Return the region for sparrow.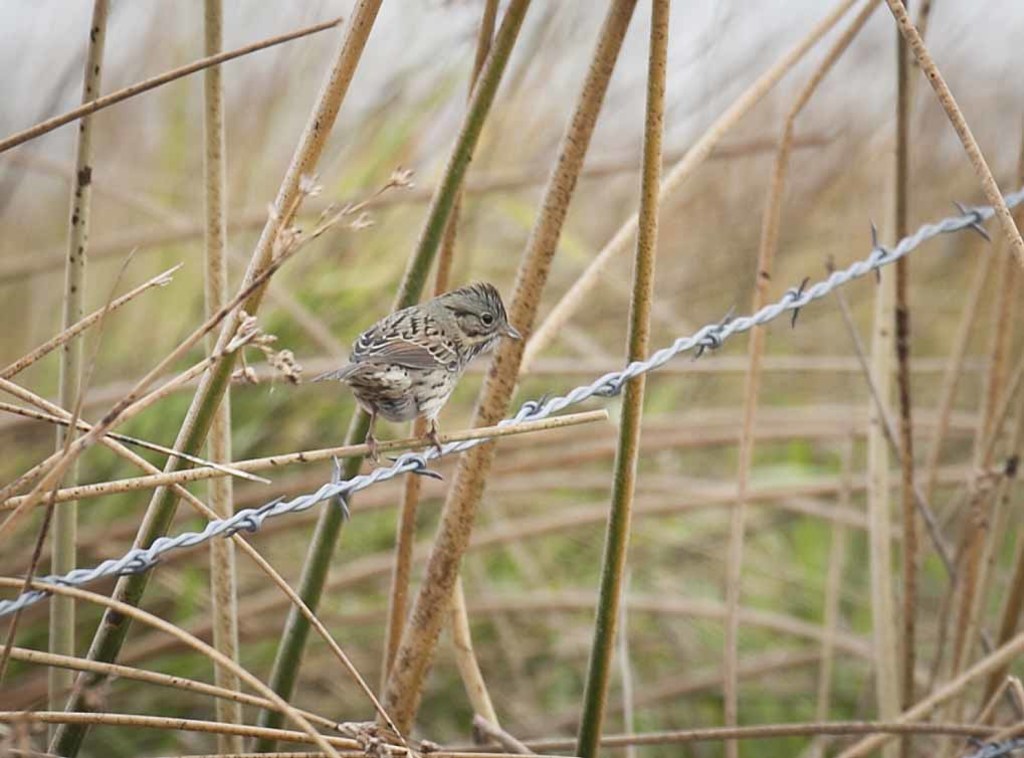
locate(316, 281, 526, 449).
